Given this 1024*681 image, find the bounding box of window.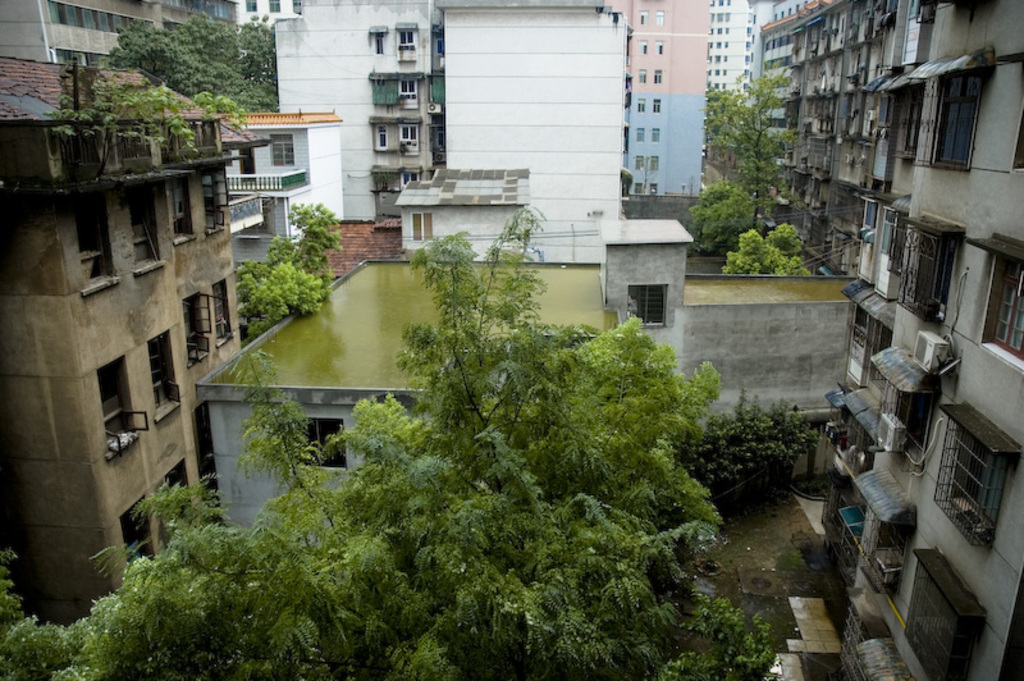
[895,212,969,328].
